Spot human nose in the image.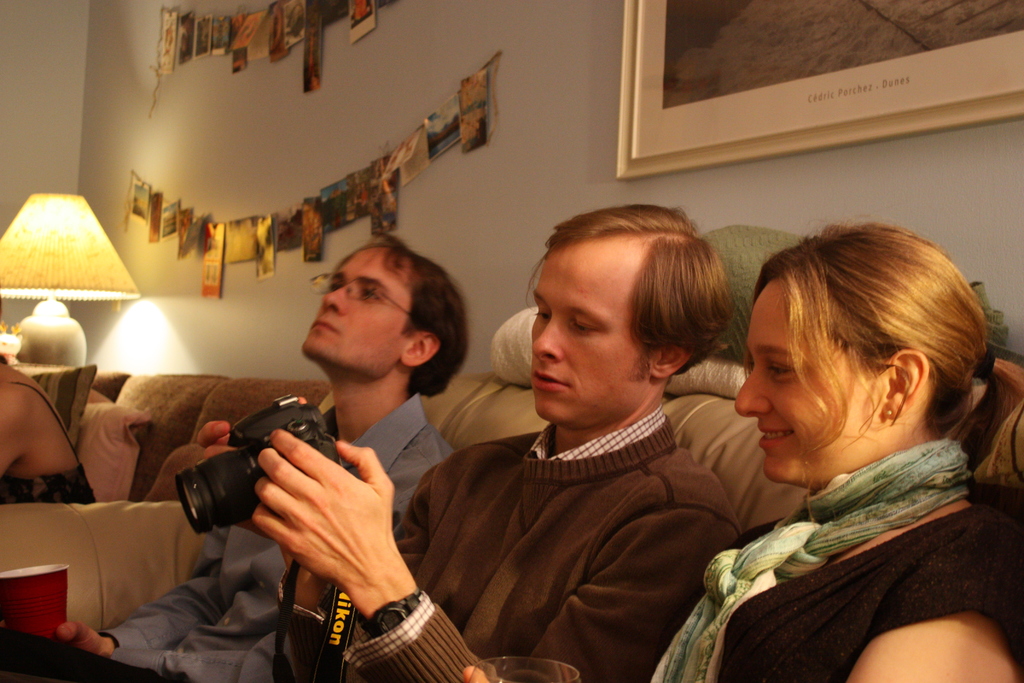
human nose found at bbox=[729, 370, 775, 418].
